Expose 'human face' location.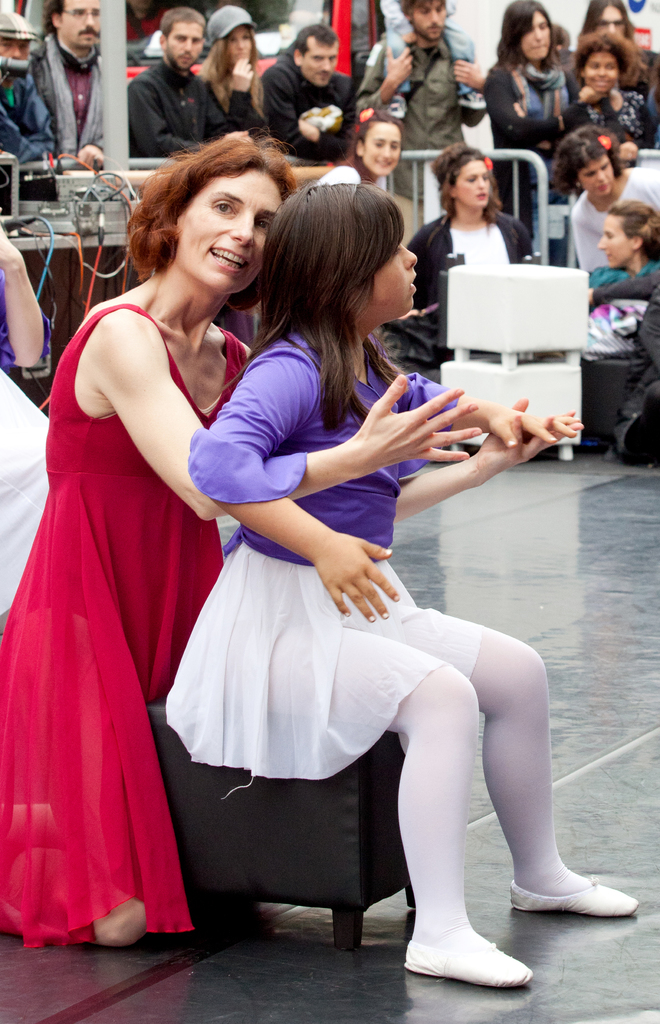
Exposed at 580:157:617:195.
